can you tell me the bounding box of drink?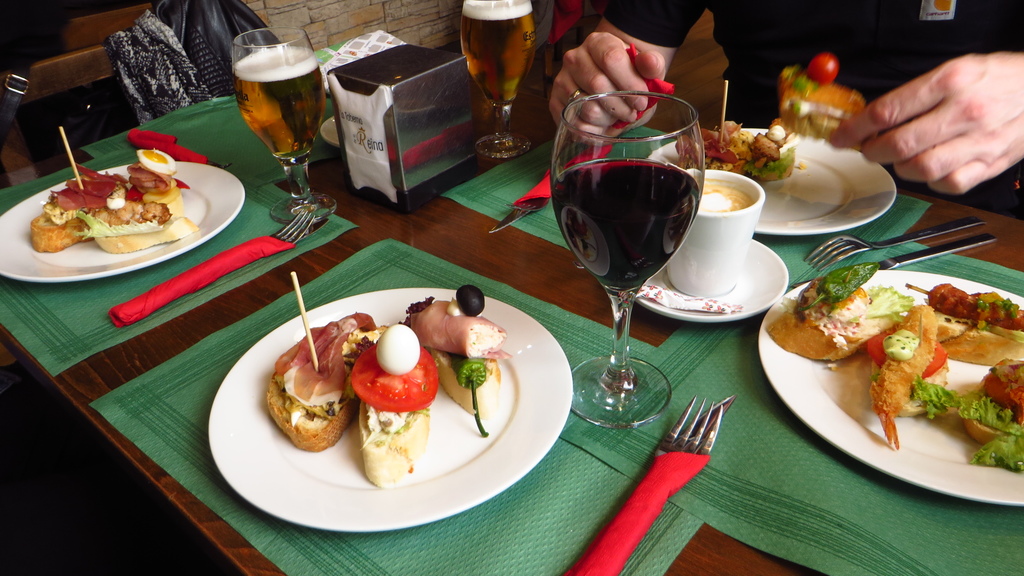
l=230, t=44, r=324, b=154.
